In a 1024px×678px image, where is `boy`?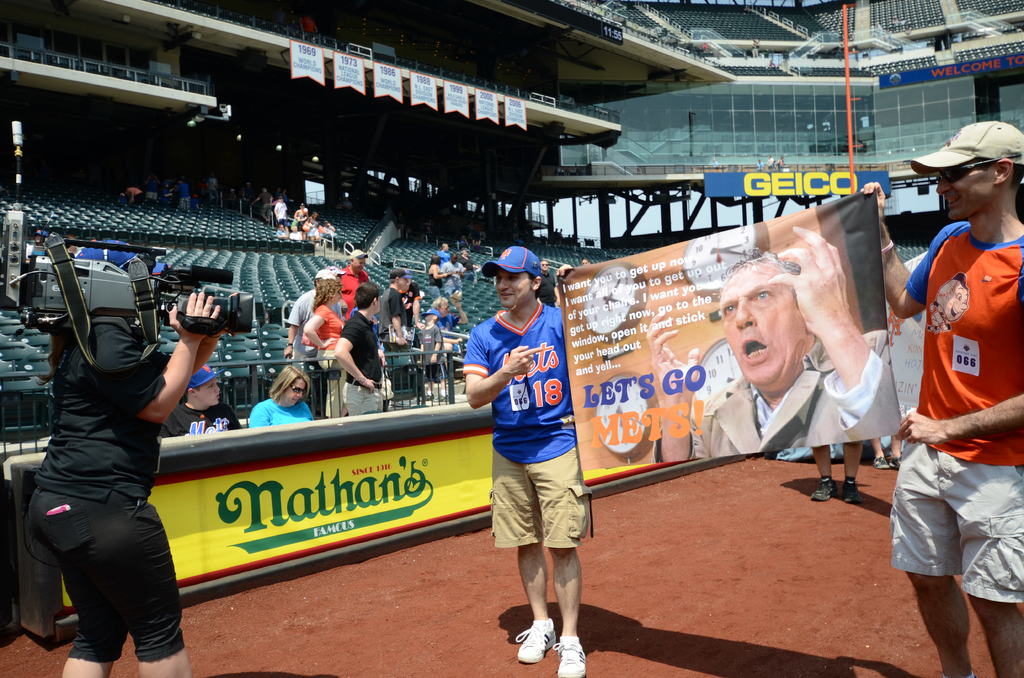
box(159, 366, 241, 438).
